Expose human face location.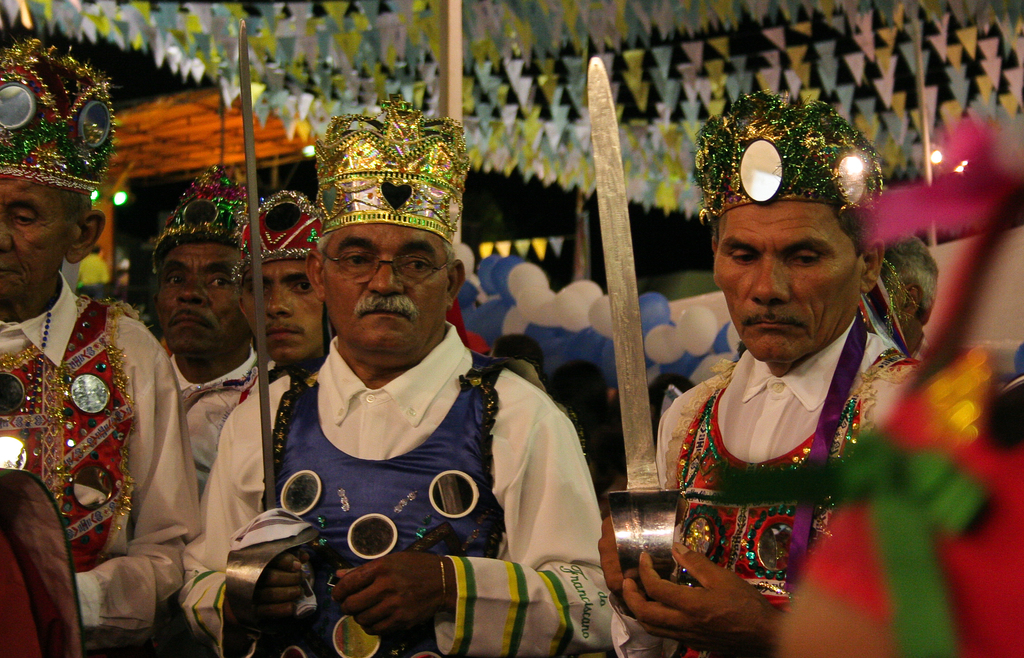
Exposed at Rect(323, 224, 447, 360).
